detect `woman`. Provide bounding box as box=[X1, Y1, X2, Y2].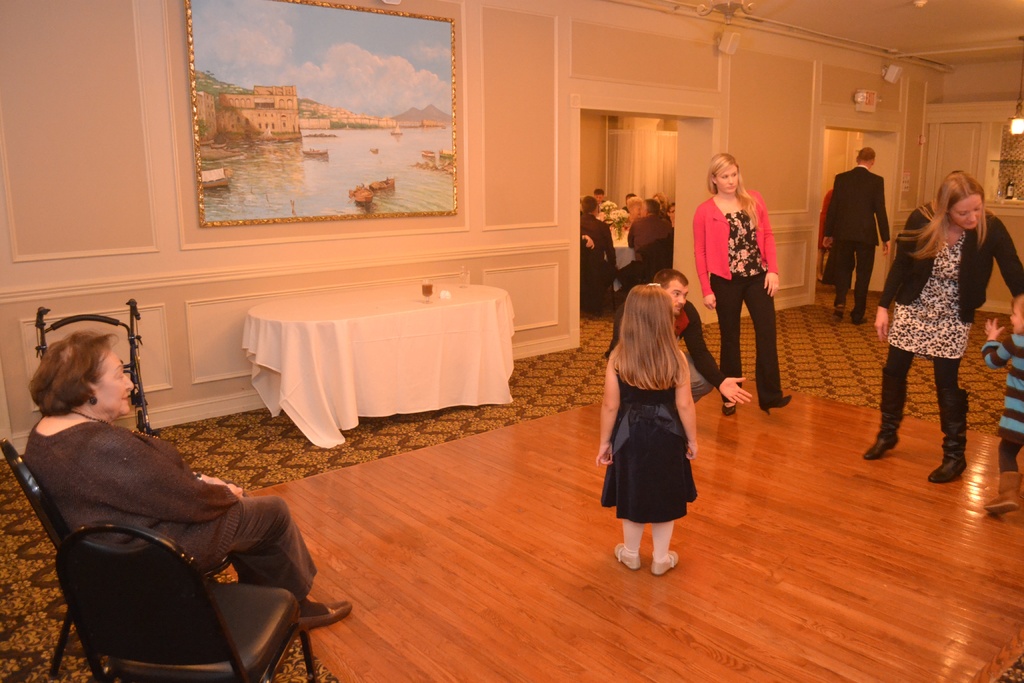
box=[21, 327, 360, 638].
